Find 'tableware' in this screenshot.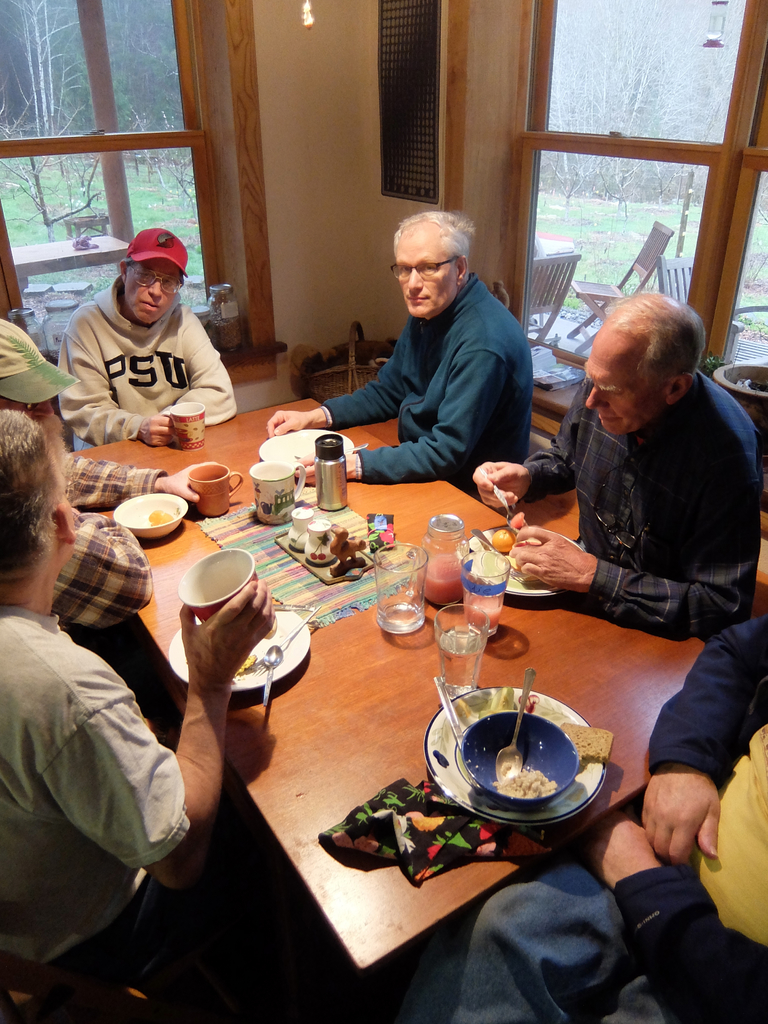
The bounding box for 'tableware' is locate(177, 548, 262, 623).
